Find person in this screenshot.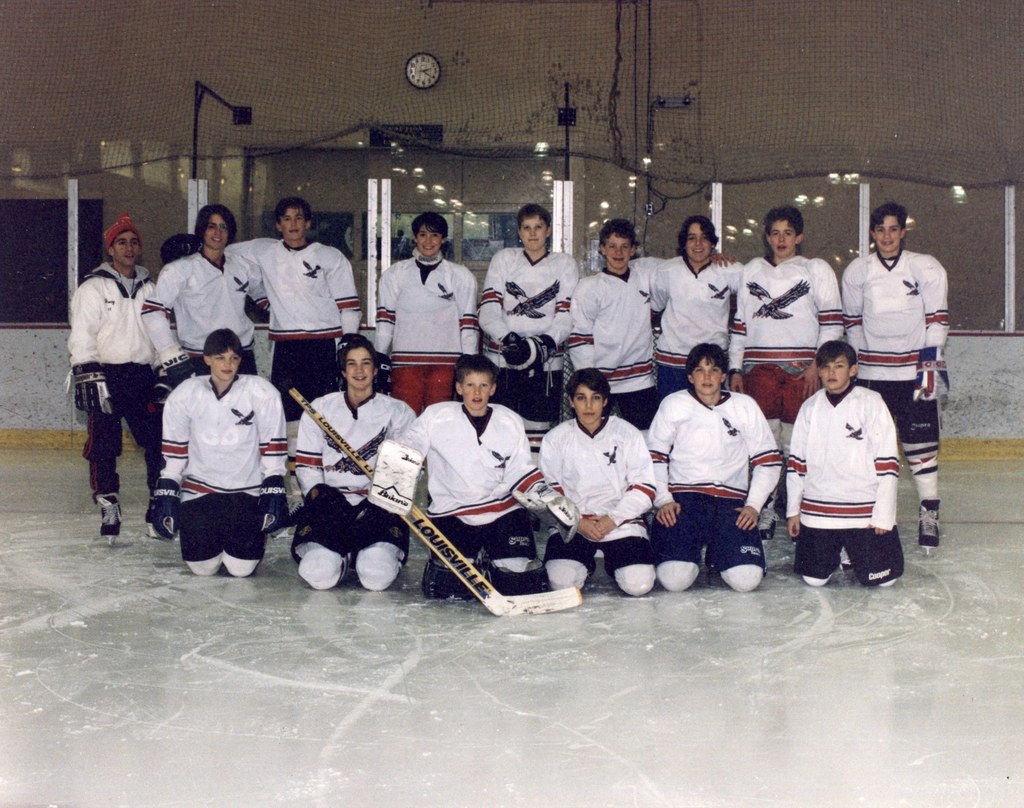
The bounding box for person is l=284, t=348, r=423, b=606.
